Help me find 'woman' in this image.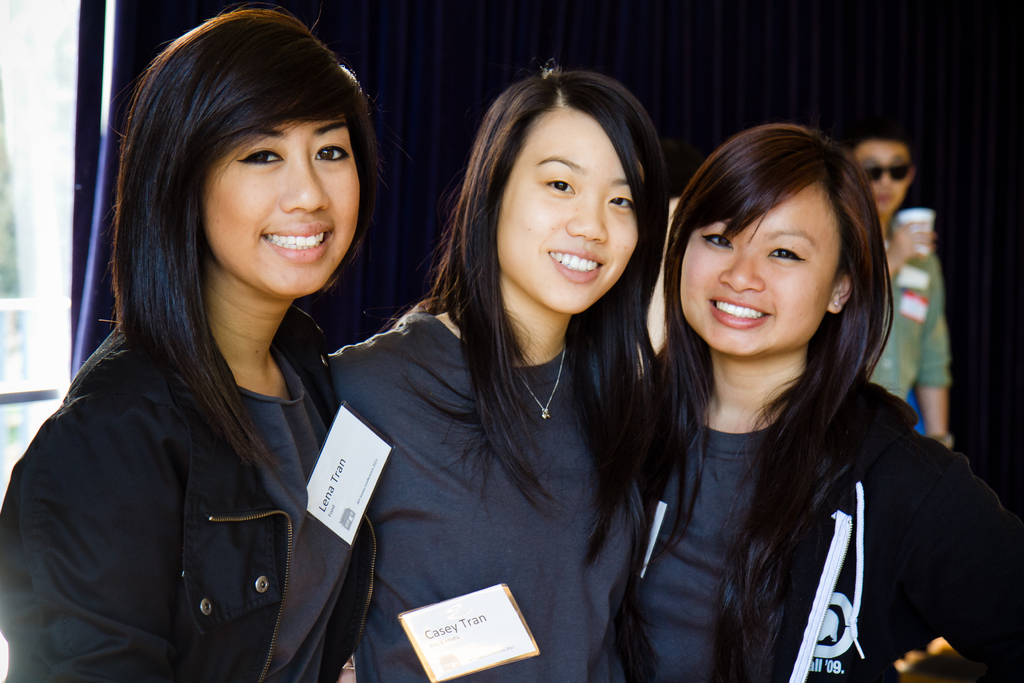
Found it: x1=330, y1=58, x2=676, y2=682.
